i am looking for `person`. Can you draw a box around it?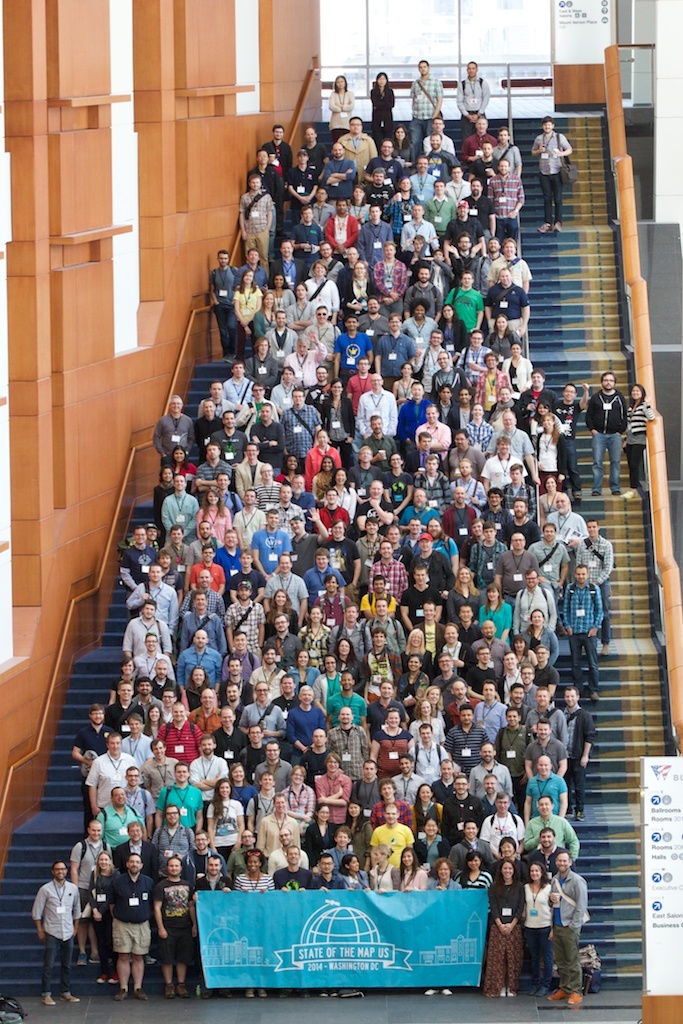
Sure, the bounding box is [616,373,658,487].
